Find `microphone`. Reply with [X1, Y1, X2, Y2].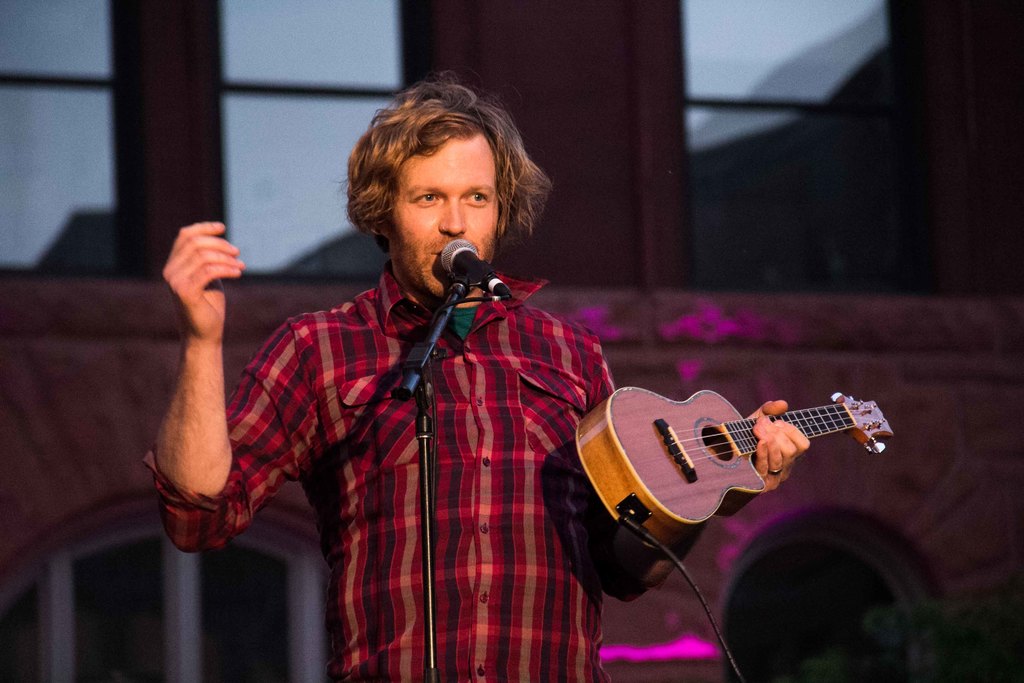
[413, 247, 508, 312].
